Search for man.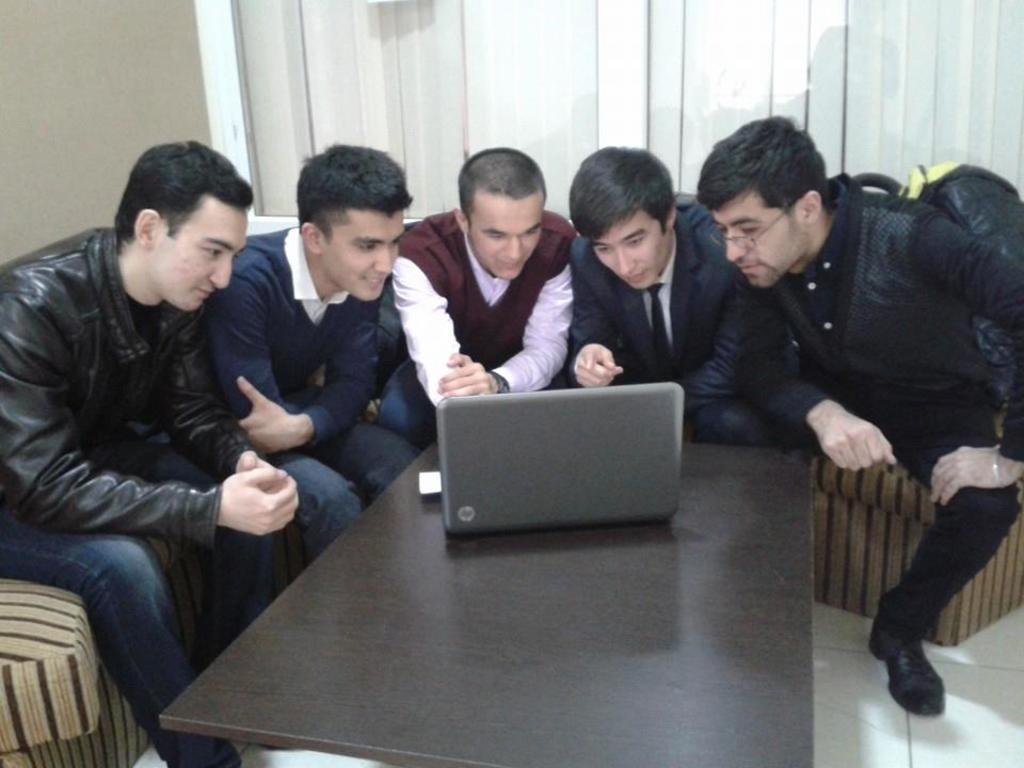
Found at select_region(566, 146, 734, 435).
